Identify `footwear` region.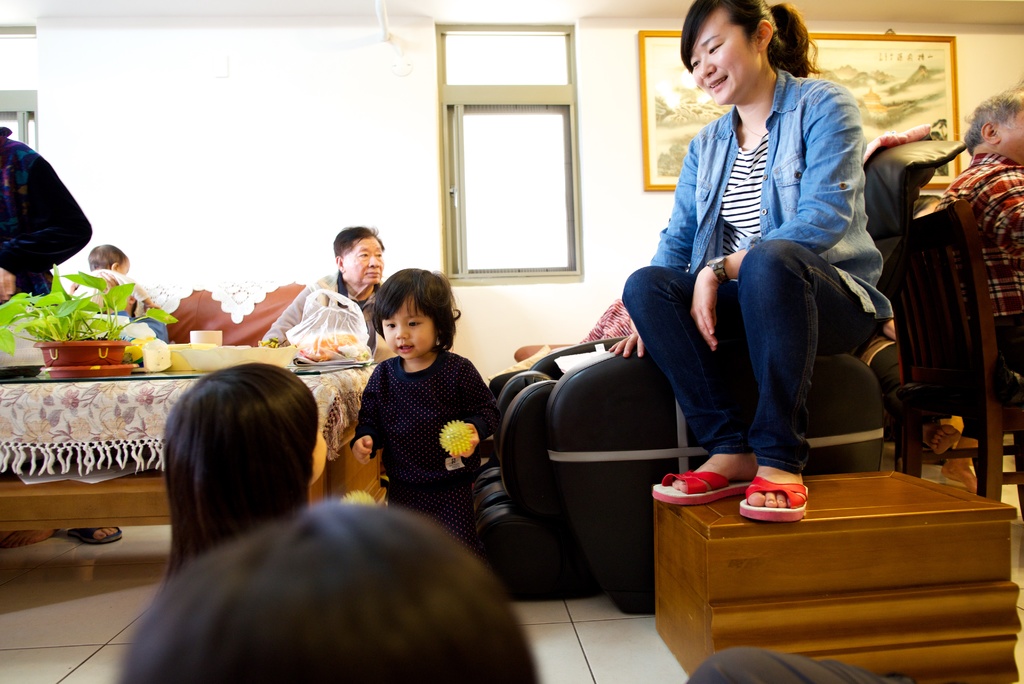
Region: <bbox>56, 523, 130, 545</bbox>.
